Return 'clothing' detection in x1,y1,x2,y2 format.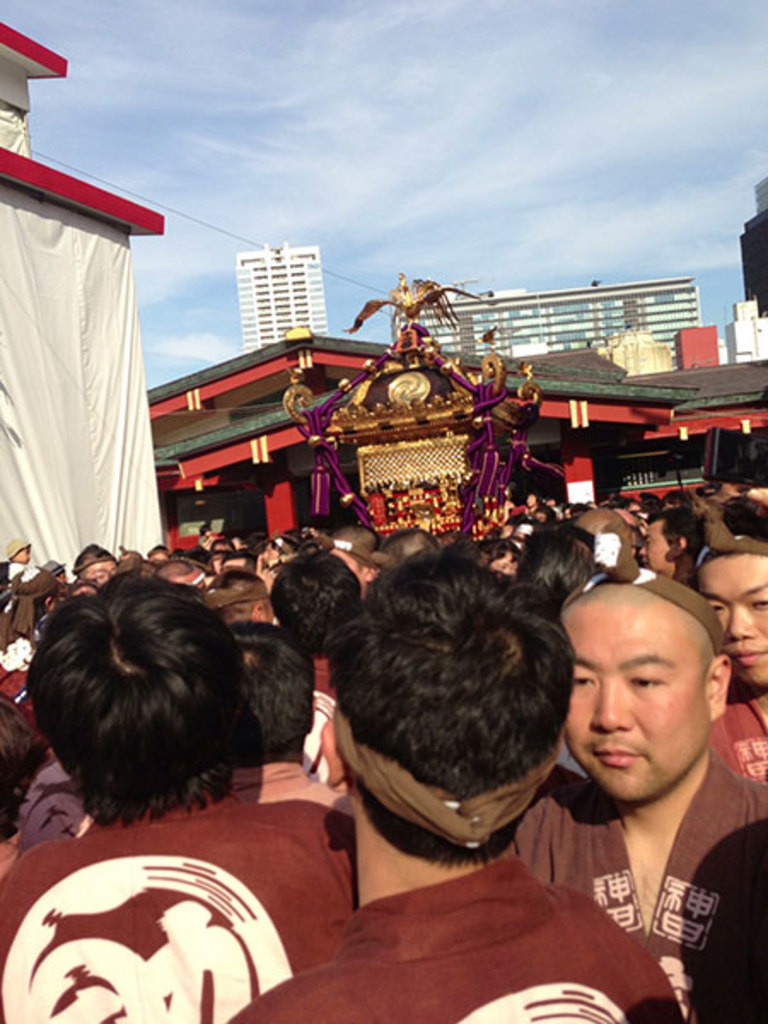
215,855,689,1022.
